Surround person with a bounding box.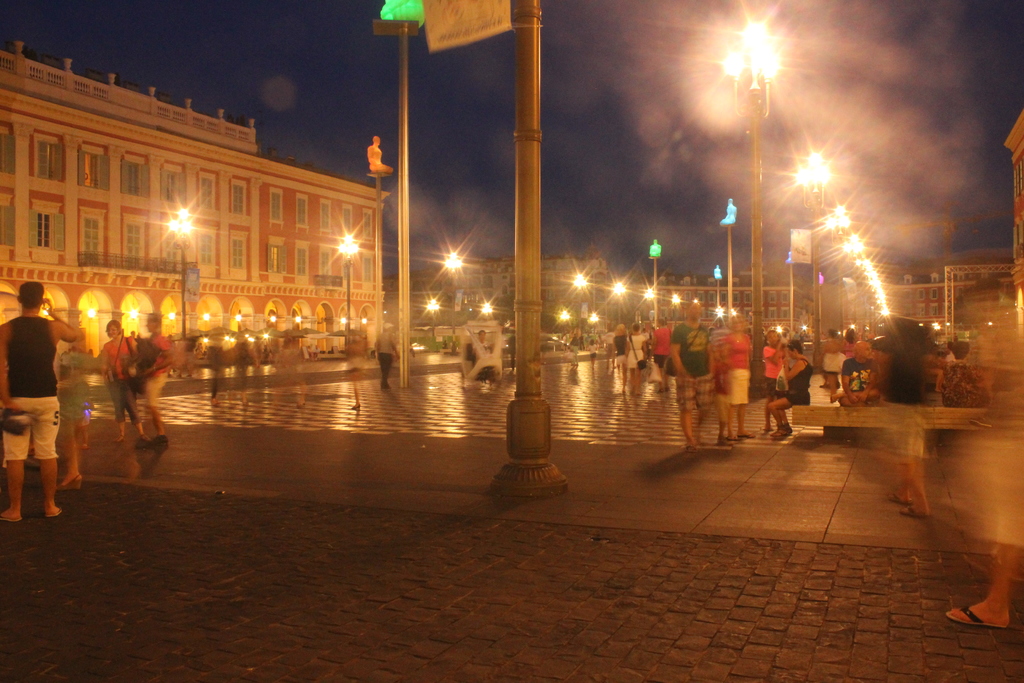
<box>709,312,753,441</box>.
